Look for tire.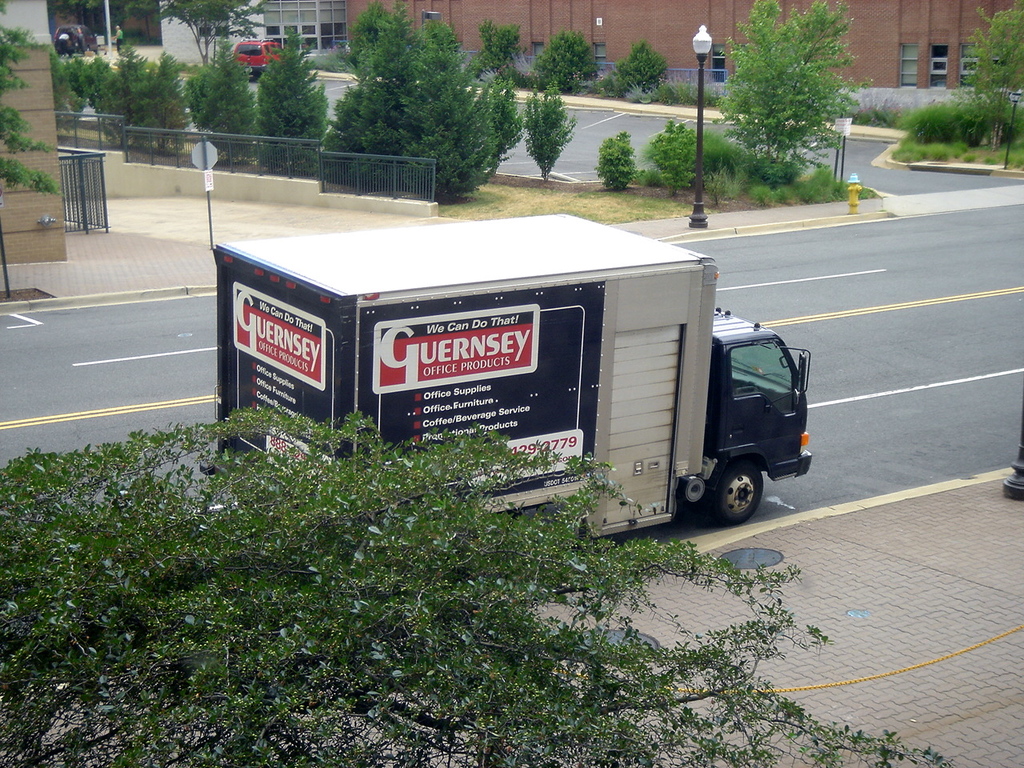
Found: detection(82, 46, 90, 54).
